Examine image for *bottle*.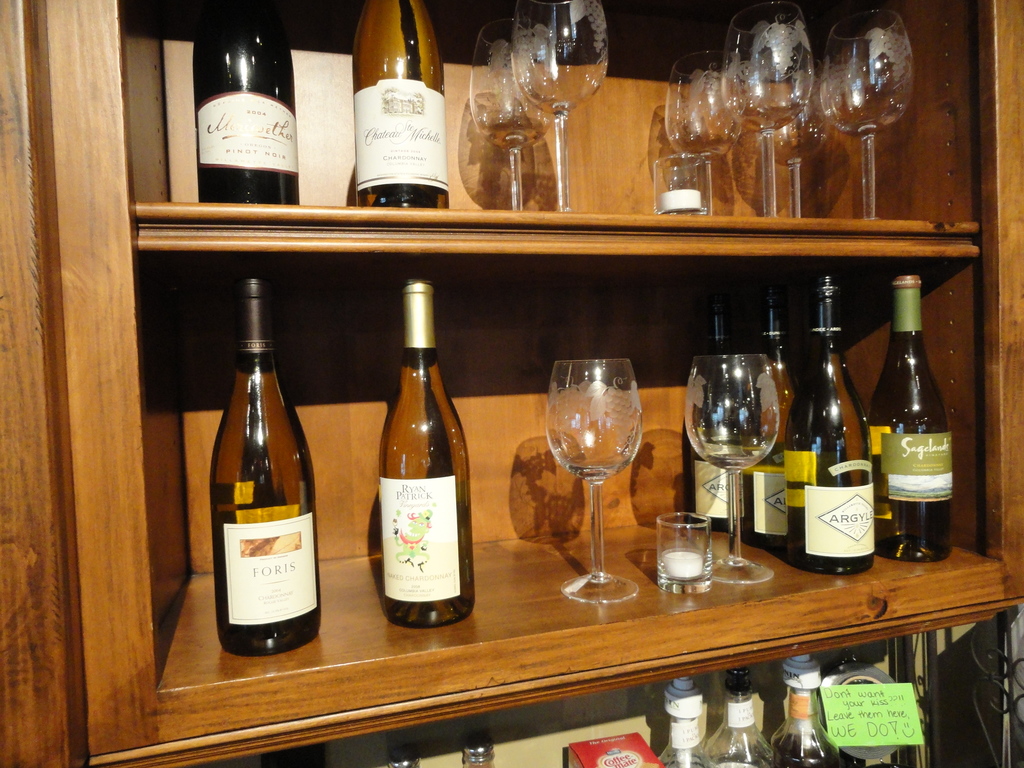
Examination result: [left=212, top=277, right=320, bottom=654].
